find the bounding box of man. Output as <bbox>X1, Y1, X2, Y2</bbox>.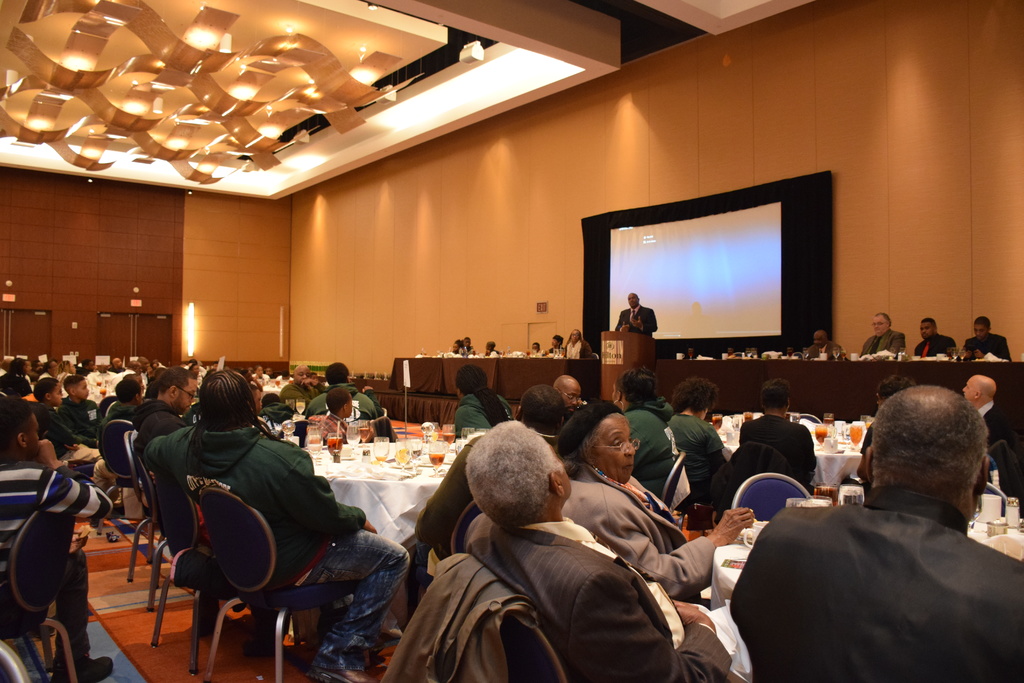
<bbox>862, 309, 906, 358</bbox>.
